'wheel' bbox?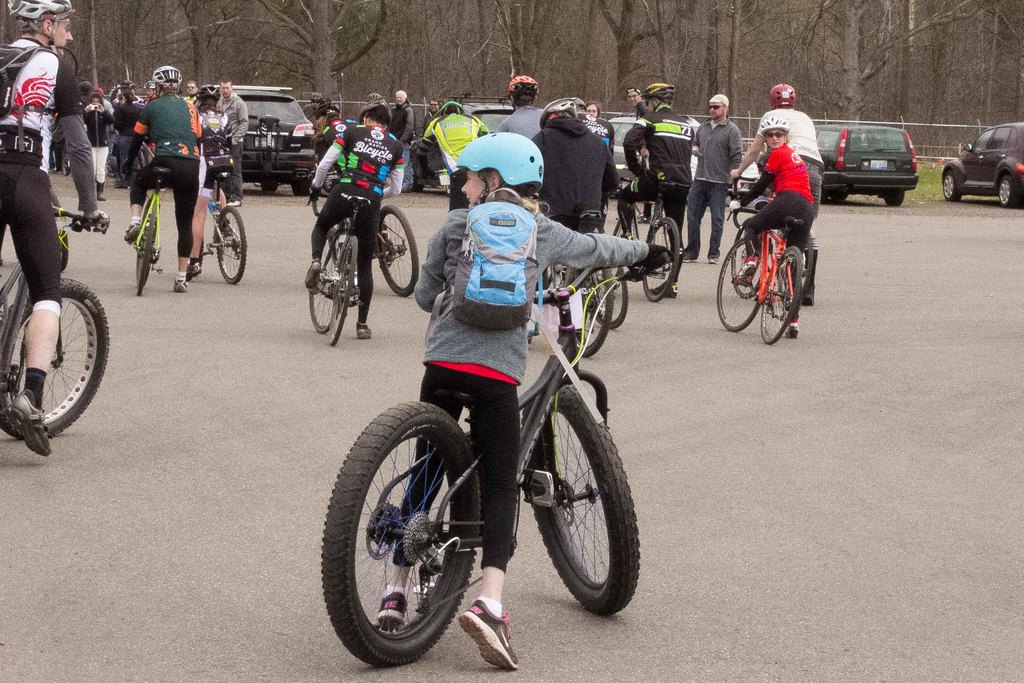
pyautogui.locateOnScreen(716, 238, 762, 334)
